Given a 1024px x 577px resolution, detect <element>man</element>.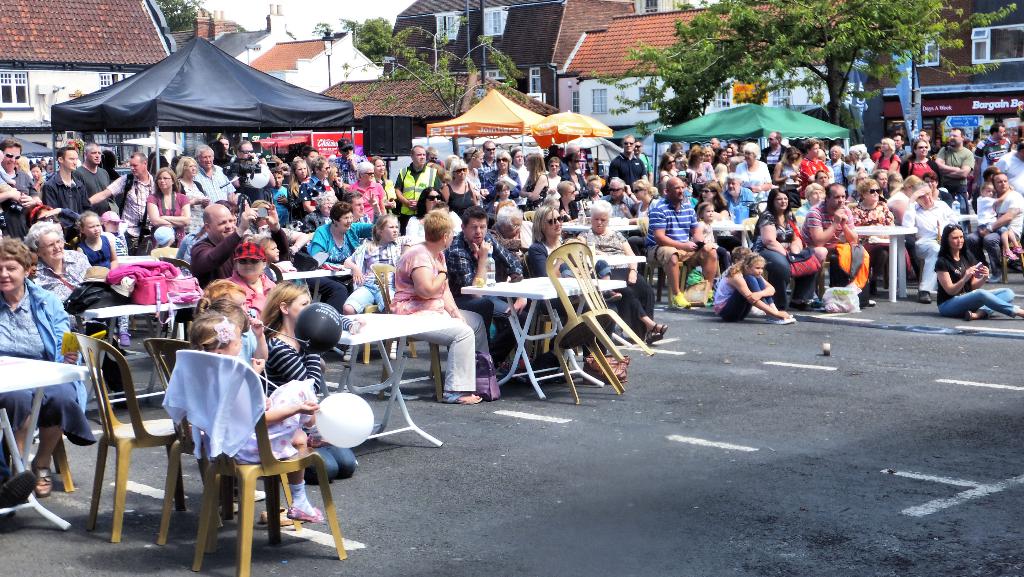
rect(445, 207, 528, 367).
